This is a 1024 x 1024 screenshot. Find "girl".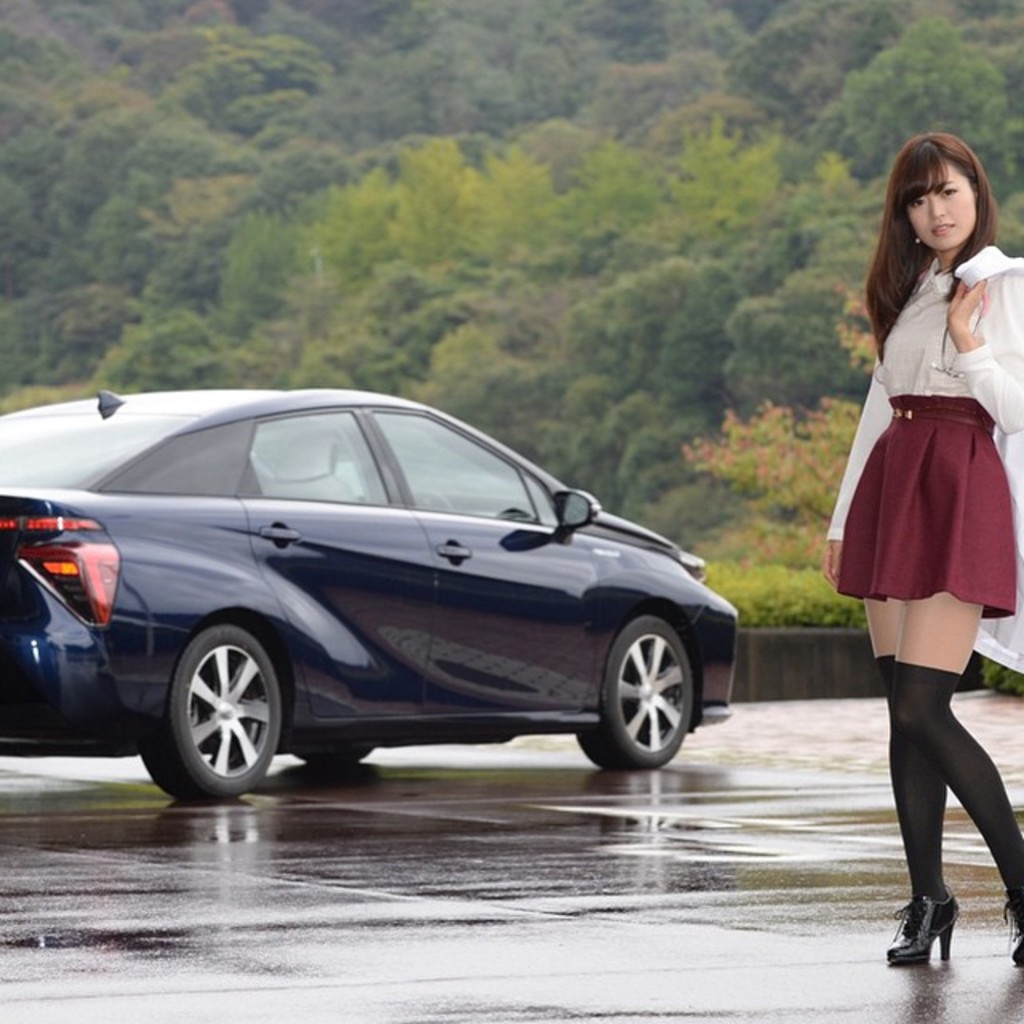
Bounding box: locate(821, 131, 1022, 966).
